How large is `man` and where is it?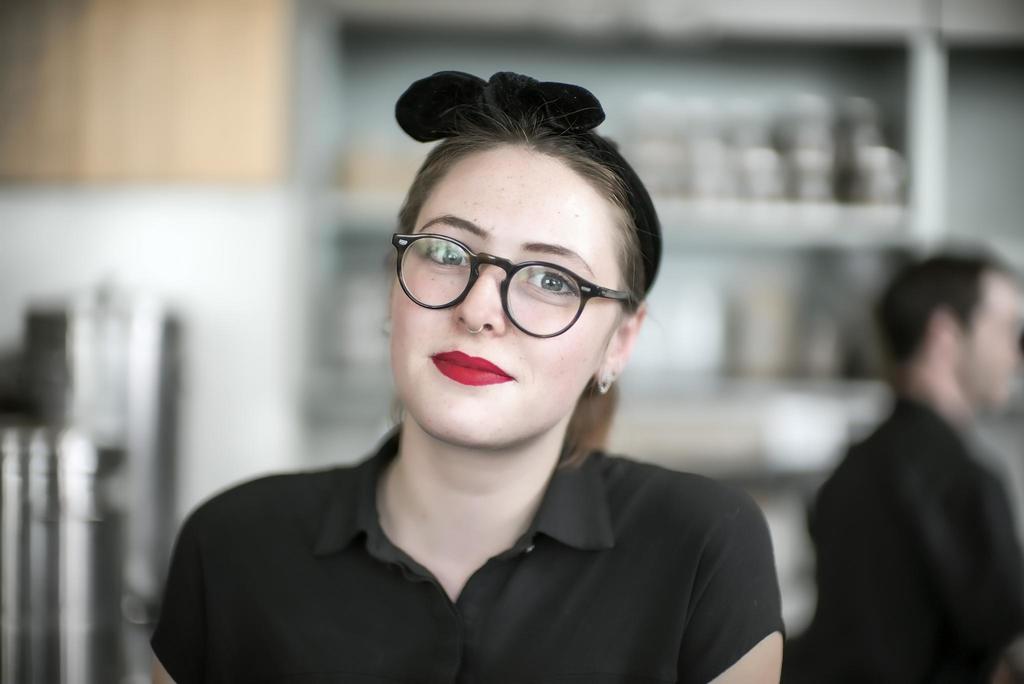
Bounding box: 796/248/1023/683.
